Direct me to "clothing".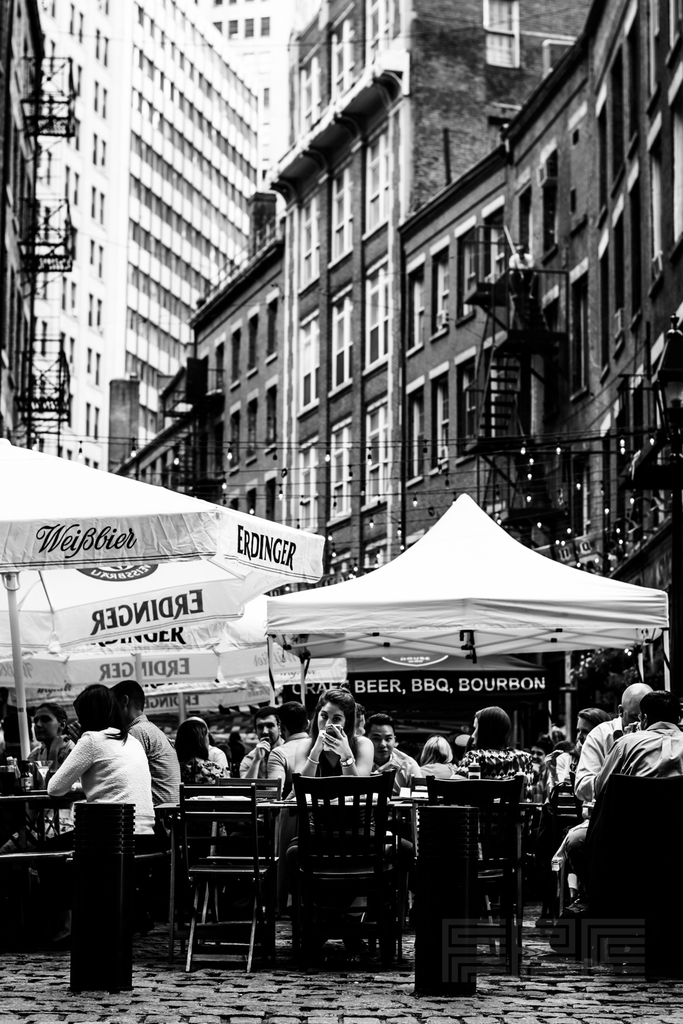
Direction: region(454, 748, 535, 783).
